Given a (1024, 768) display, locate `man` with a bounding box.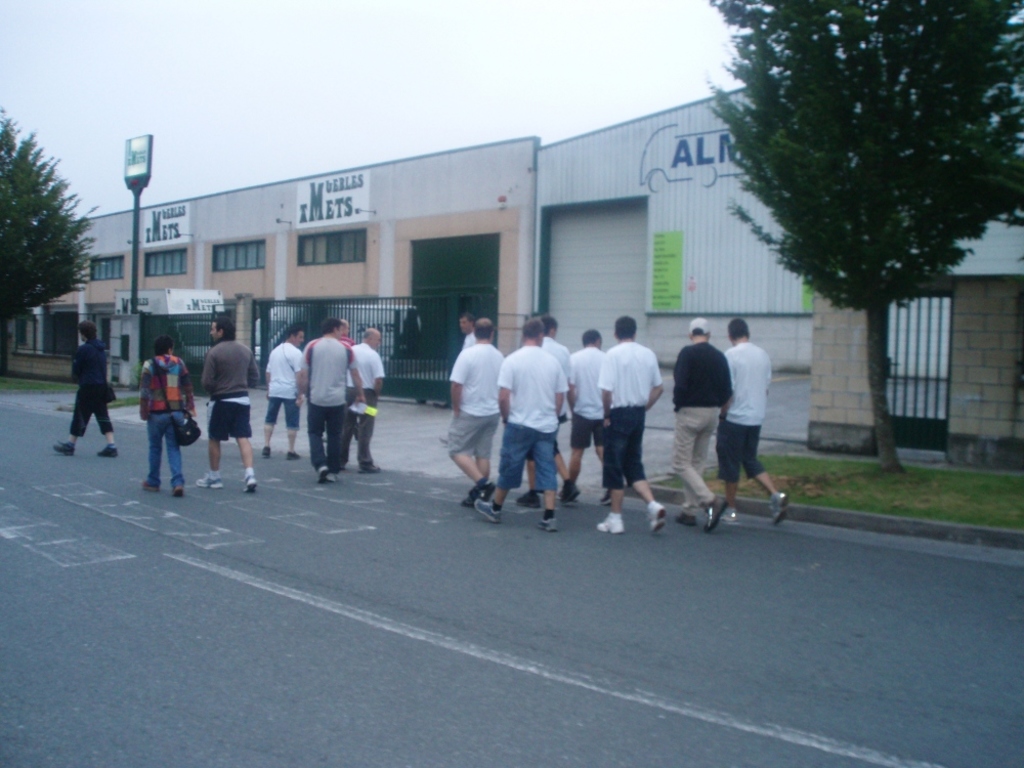
Located: Rect(477, 319, 573, 528).
